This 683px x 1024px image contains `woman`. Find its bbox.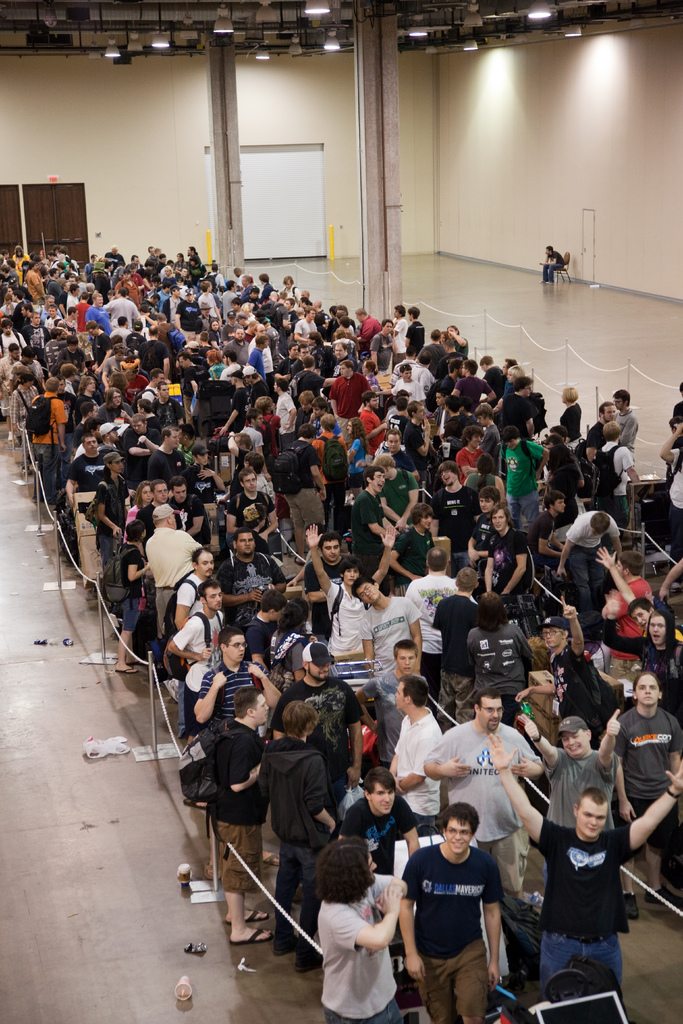
BBox(208, 323, 222, 353).
